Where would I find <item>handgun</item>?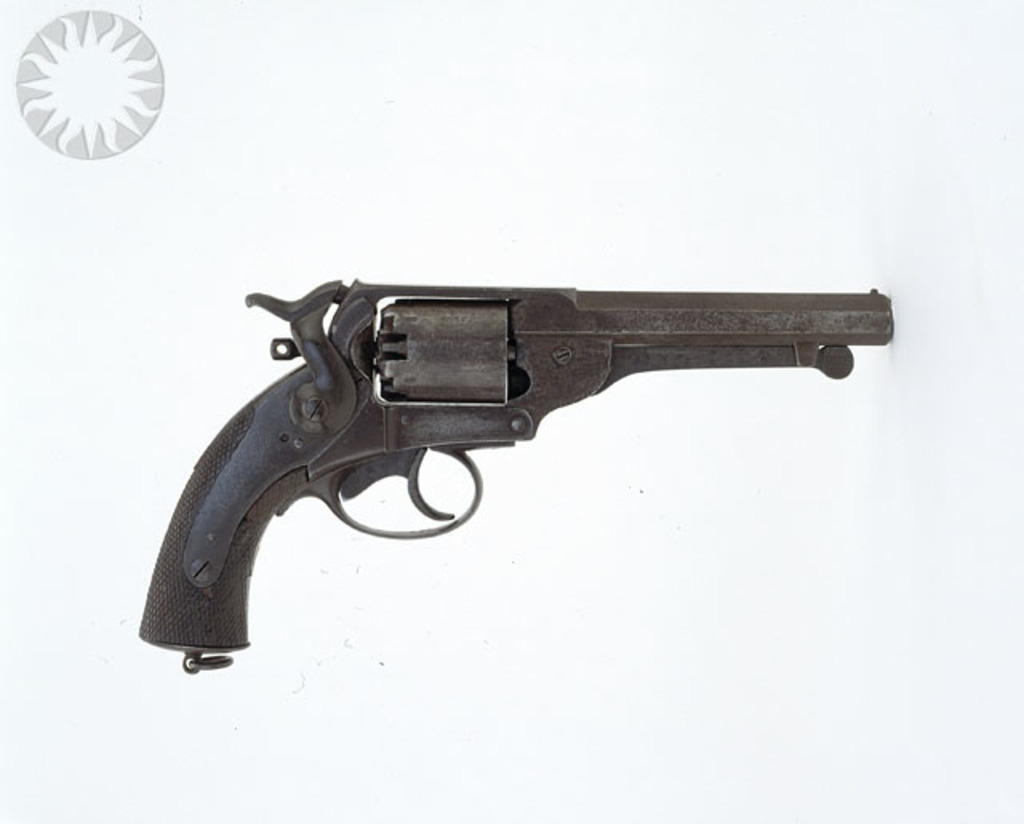
At <region>136, 275, 899, 678</region>.
